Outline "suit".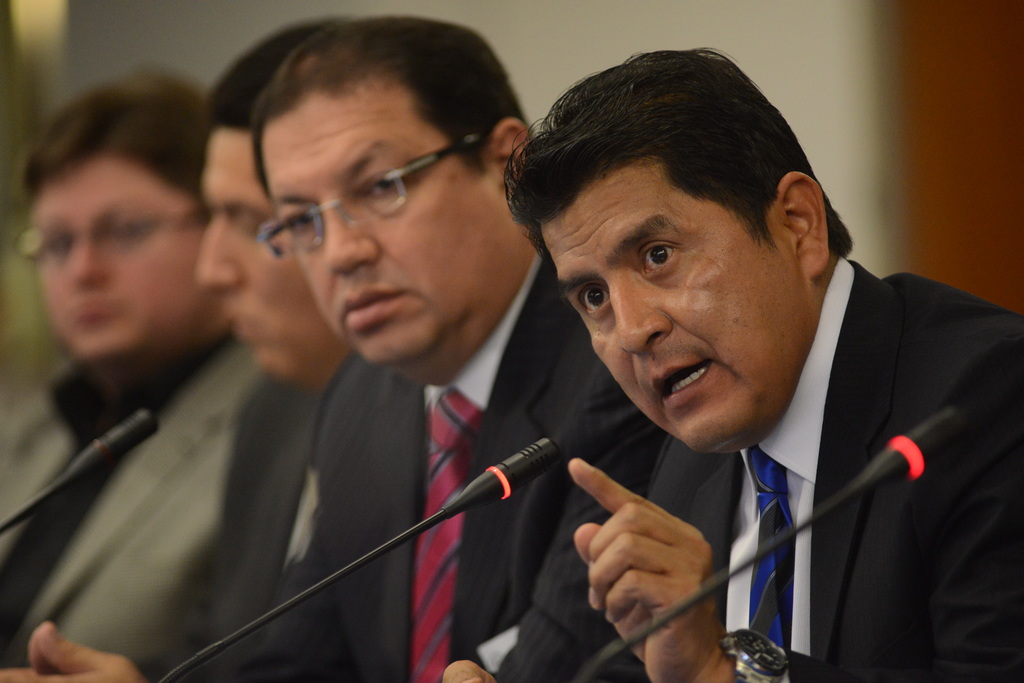
Outline: x1=141, y1=341, x2=671, y2=682.
